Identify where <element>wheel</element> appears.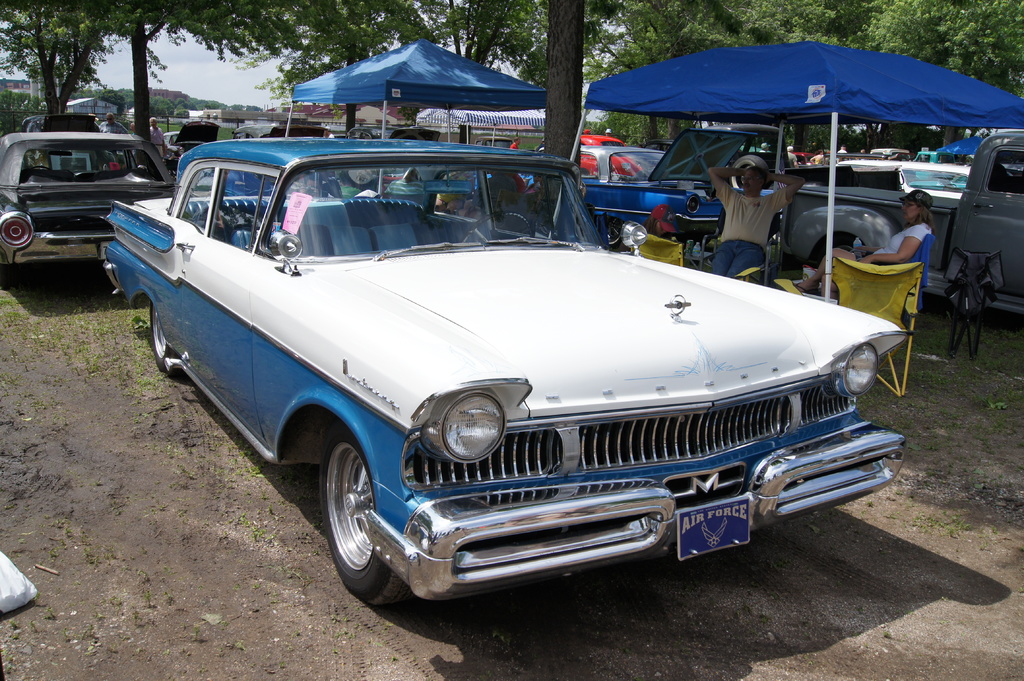
Appears at 463,211,535,243.
